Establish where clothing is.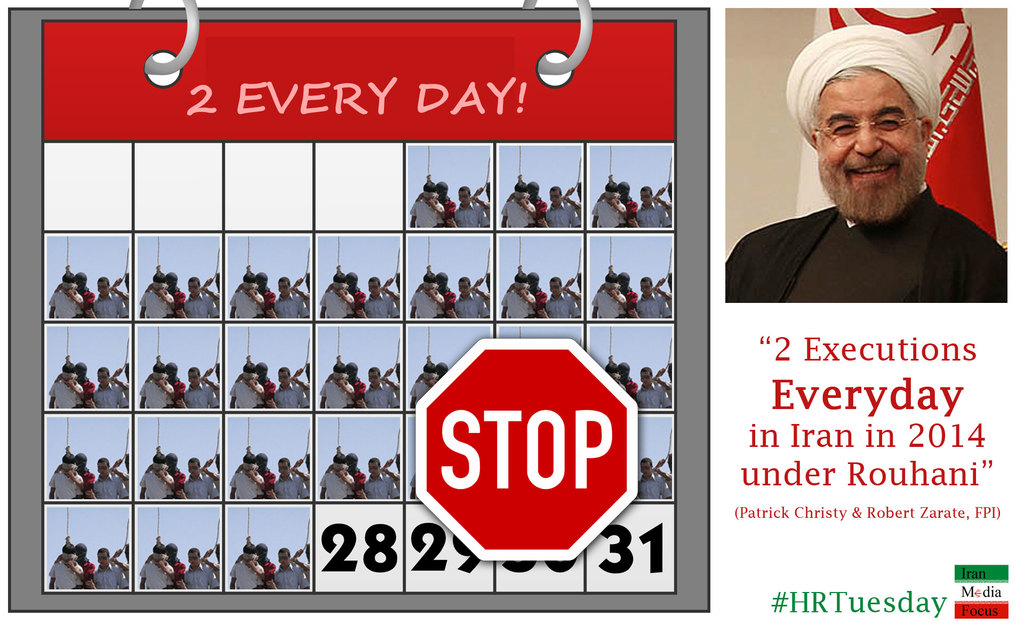
Established at x1=346 y1=282 x2=367 y2=314.
